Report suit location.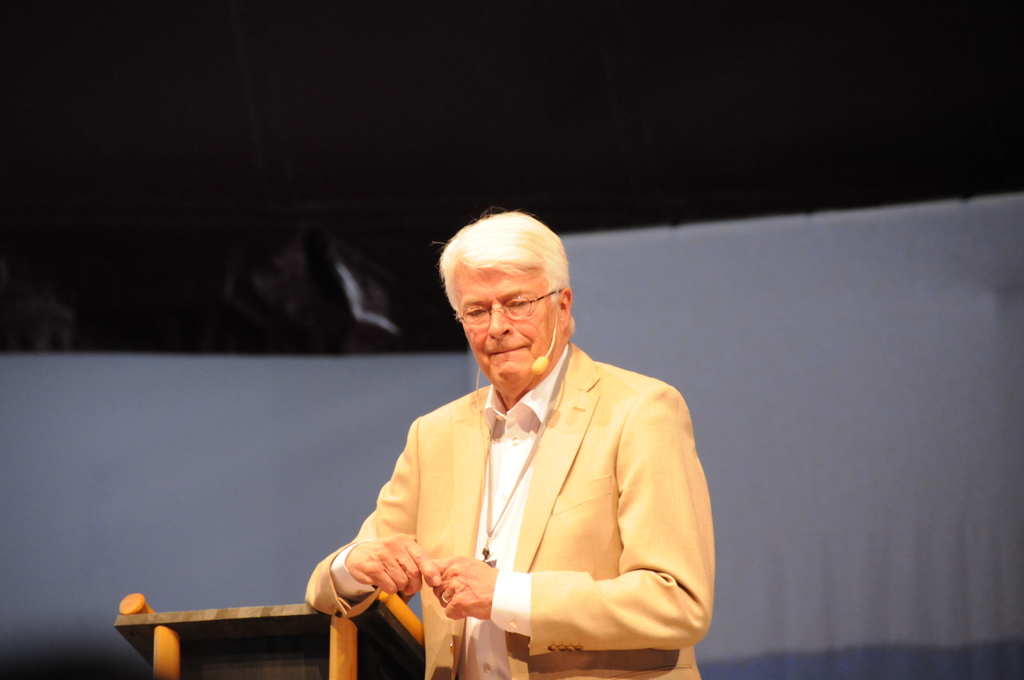
Report: bbox=[296, 359, 710, 663].
